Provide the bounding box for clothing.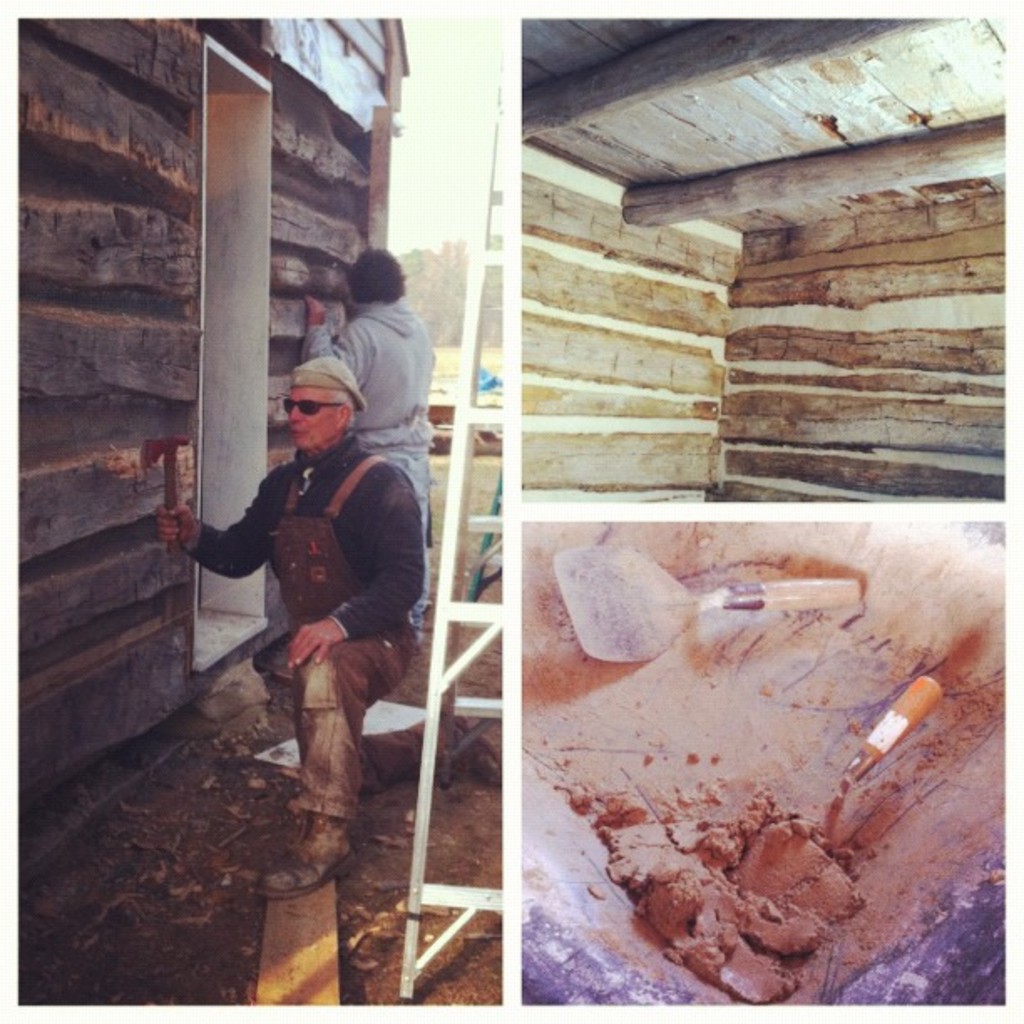
<box>306,294,435,499</box>.
